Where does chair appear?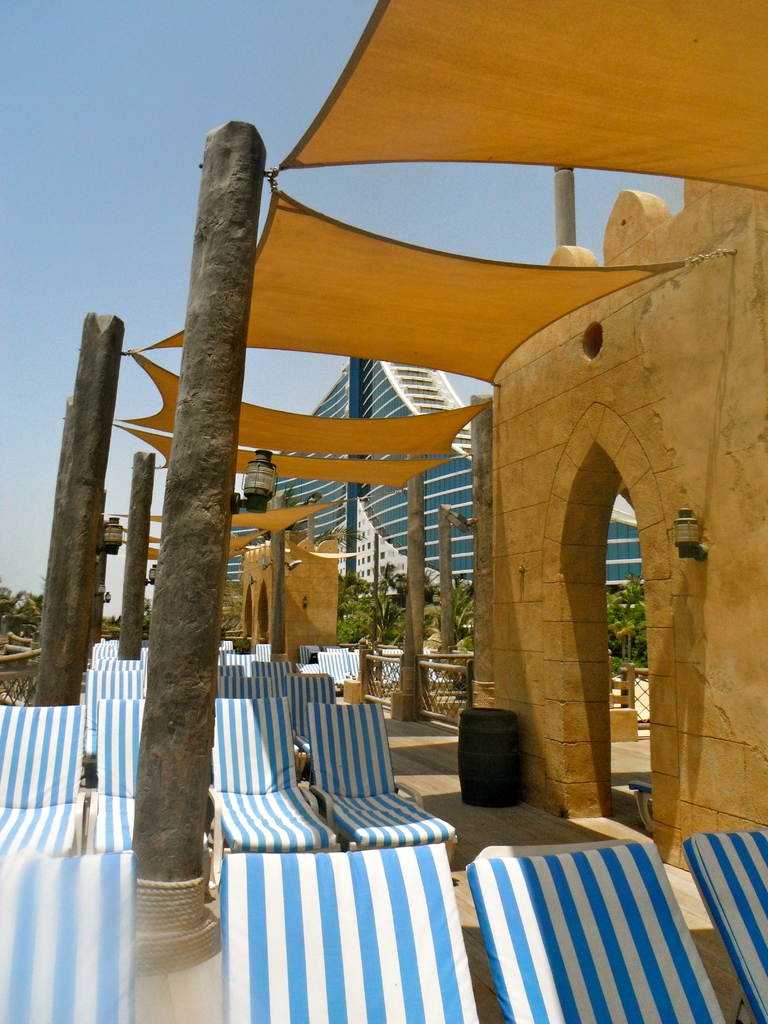
Appears at locate(0, 700, 84, 861).
